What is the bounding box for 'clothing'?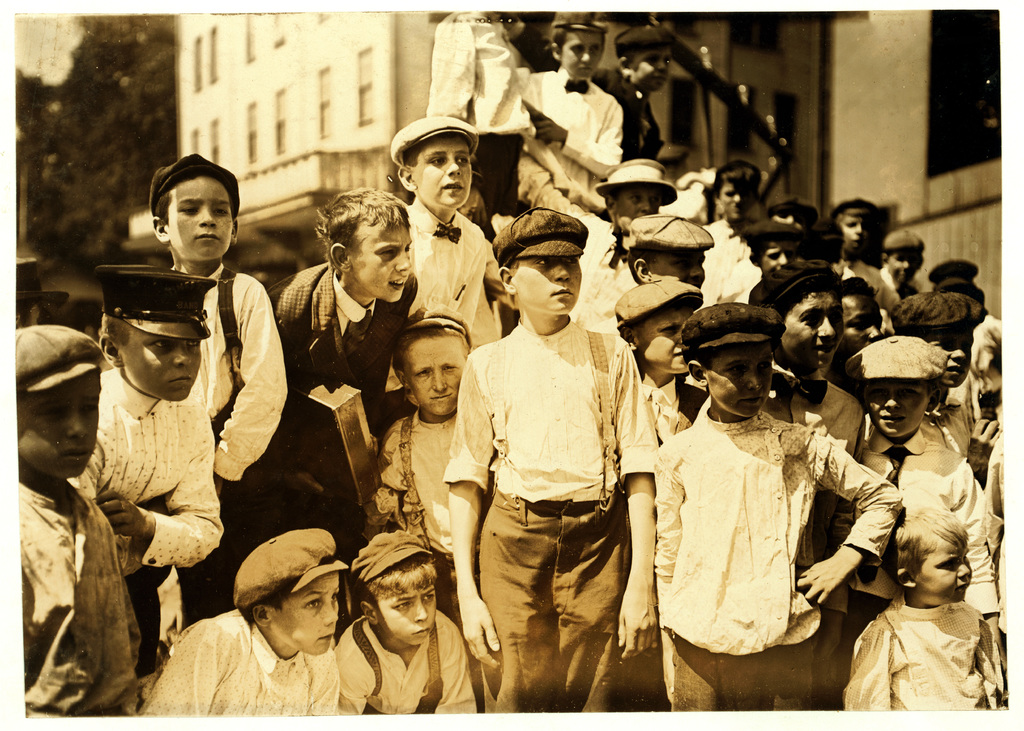
[406,207,501,327].
